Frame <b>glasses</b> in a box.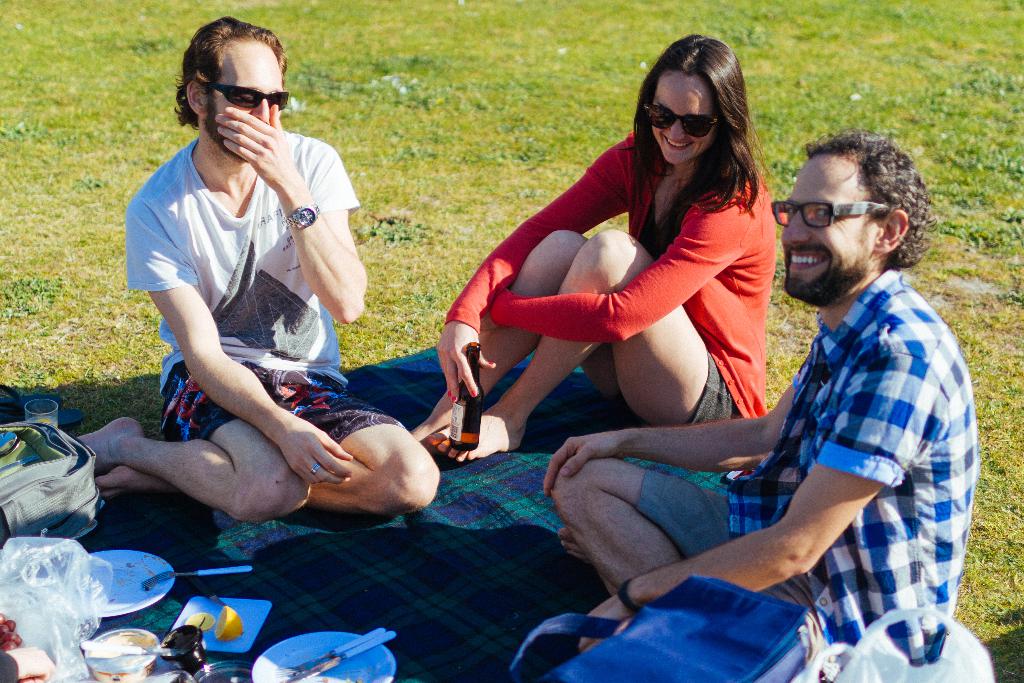
region(634, 99, 721, 141).
